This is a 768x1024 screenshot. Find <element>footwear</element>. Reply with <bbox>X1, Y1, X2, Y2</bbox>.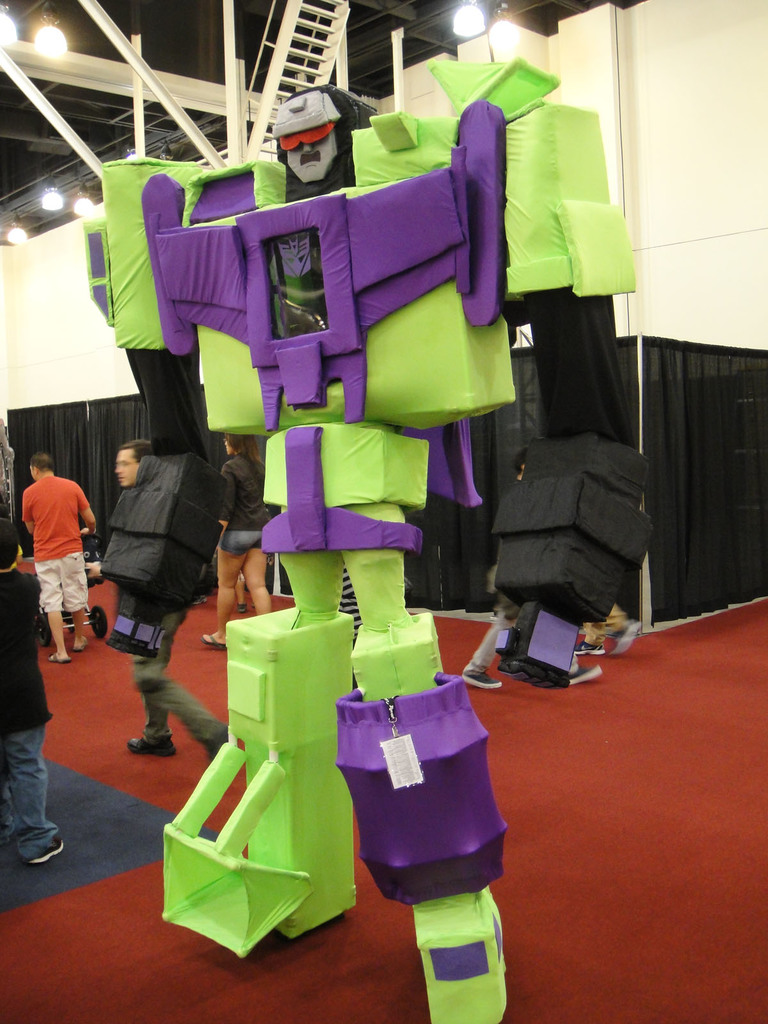
<bbox>572, 641, 605, 653</bbox>.
